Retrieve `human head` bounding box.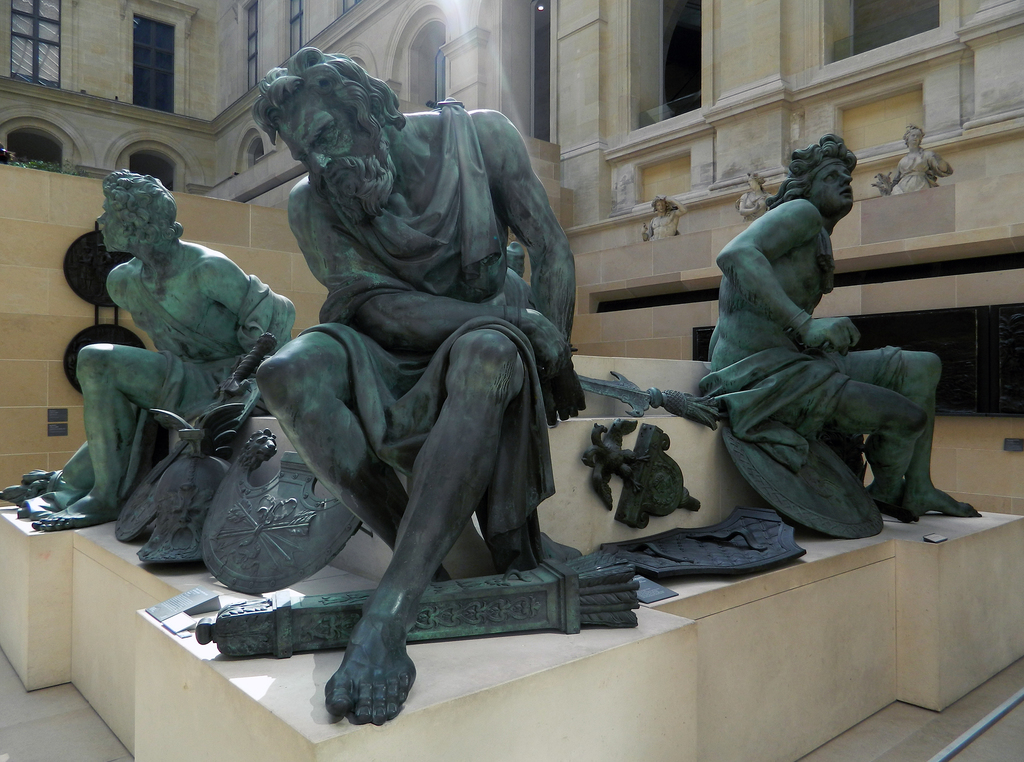
Bounding box: bbox=[787, 135, 874, 212].
